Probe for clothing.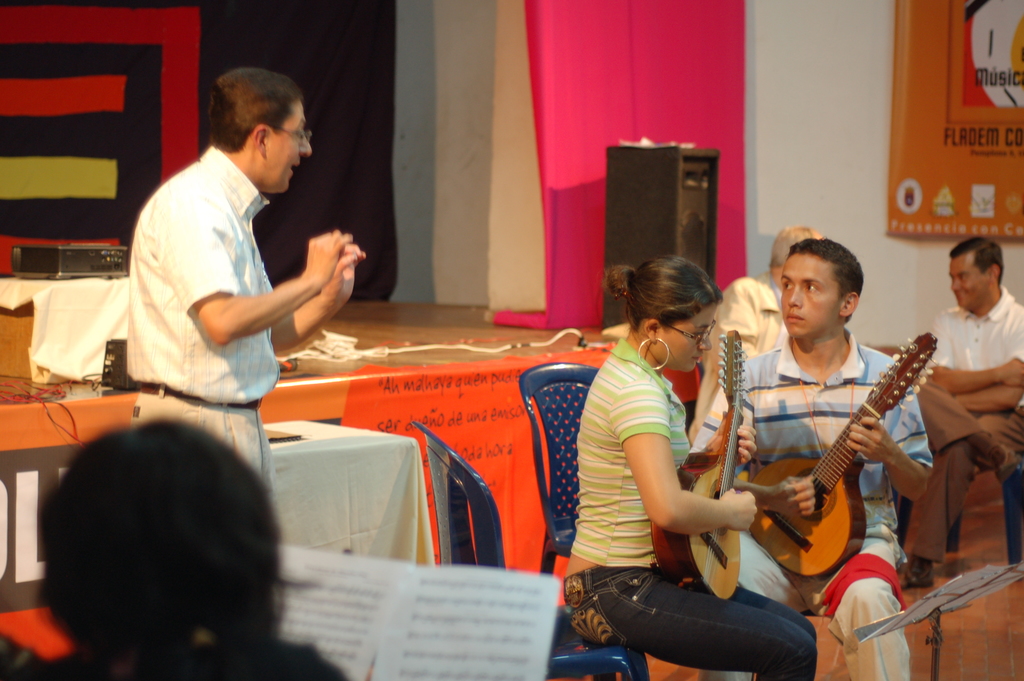
Probe result: [x1=126, y1=145, x2=280, y2=506].
